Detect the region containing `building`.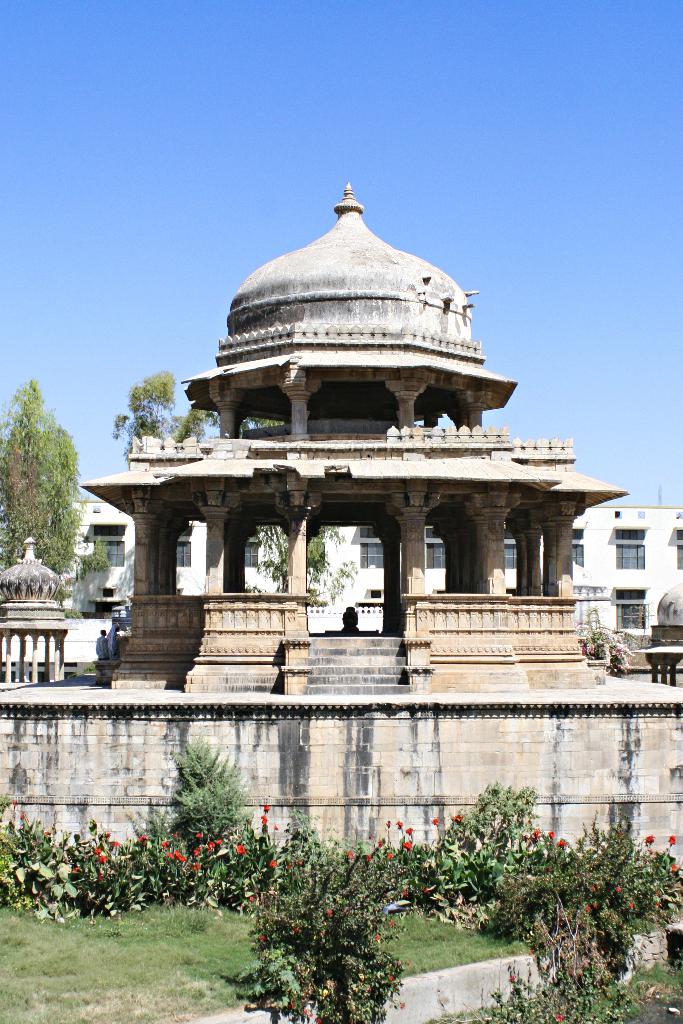
0/496/682/671.
